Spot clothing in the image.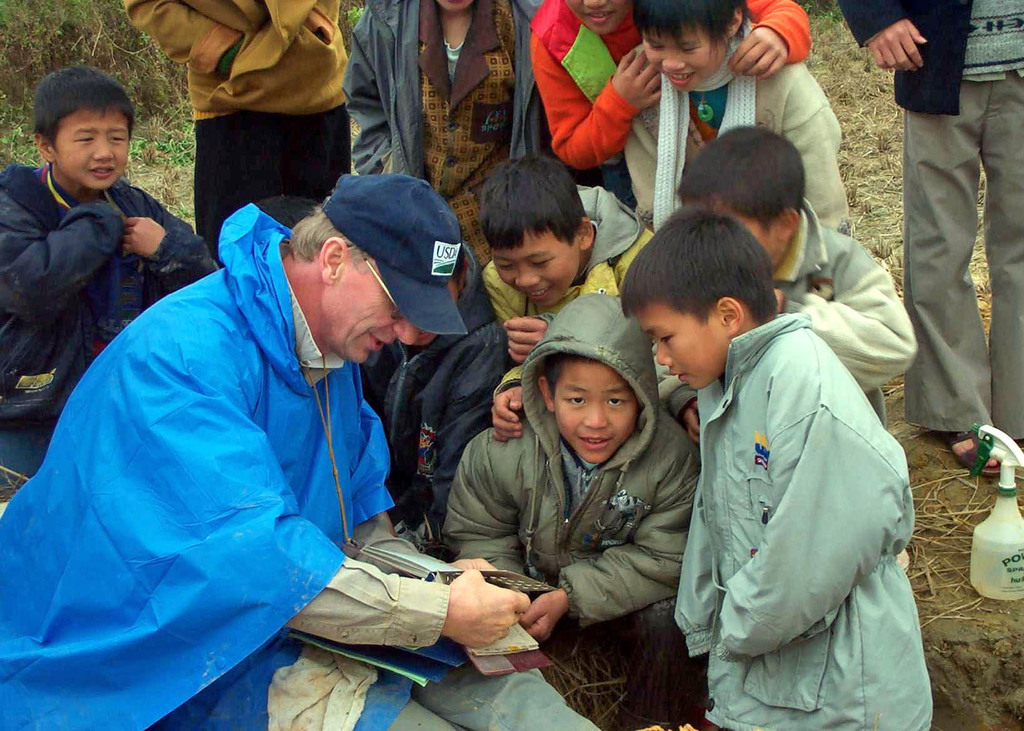
clothing found at crop(0, 203, 601, 730).
